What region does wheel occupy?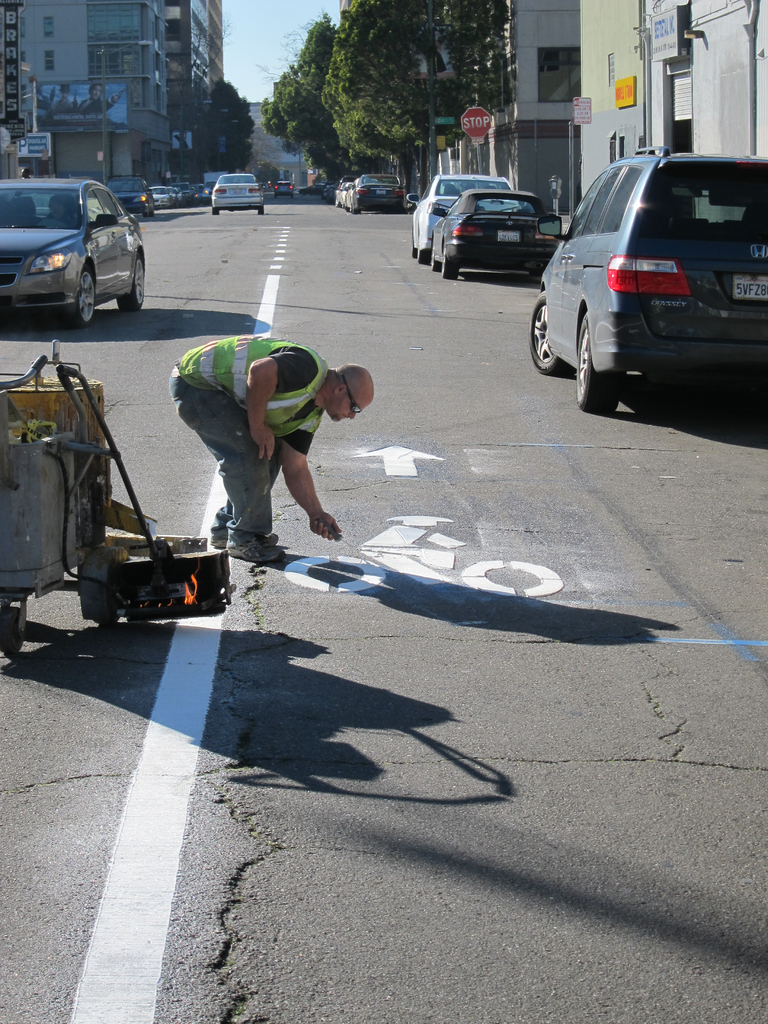
pyautogui.locateOnScreen(412, 237, 415, 256).
